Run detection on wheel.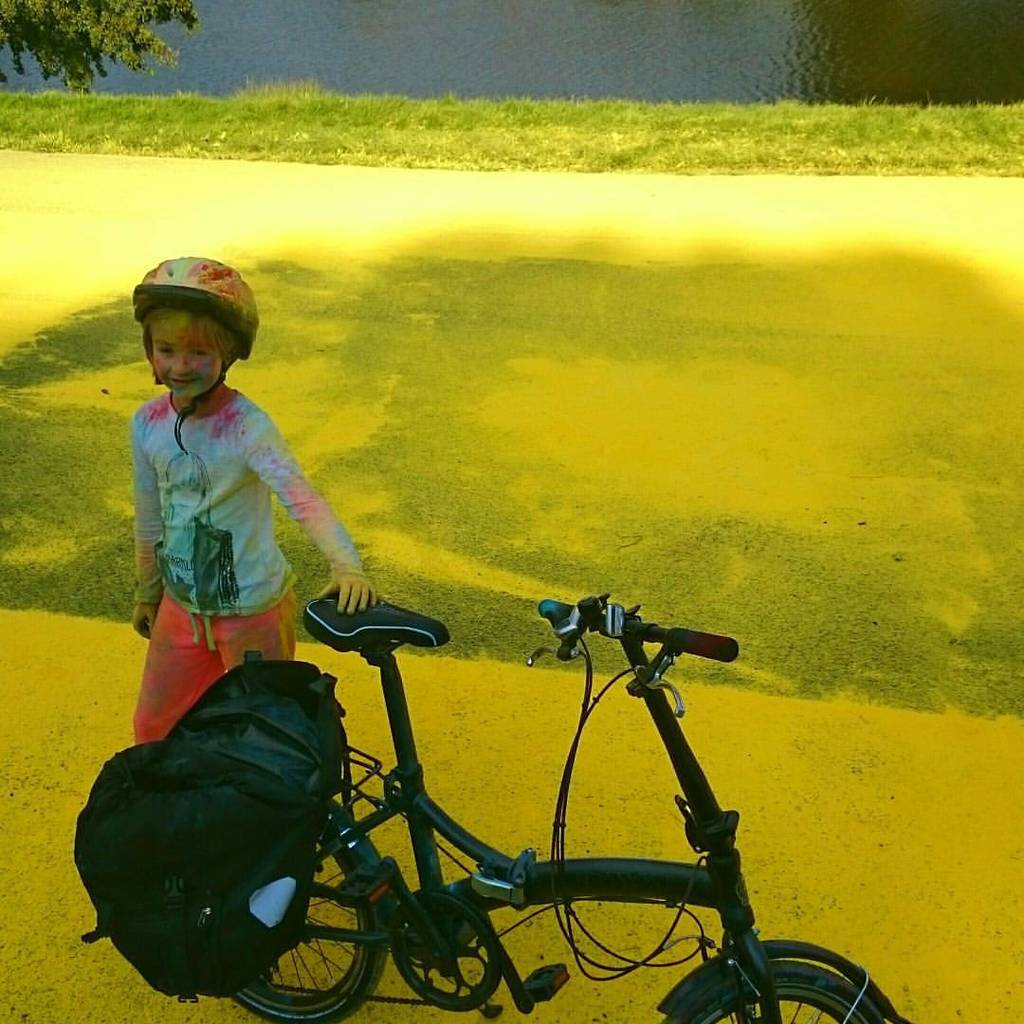
Result: 383:890:502:1004.
